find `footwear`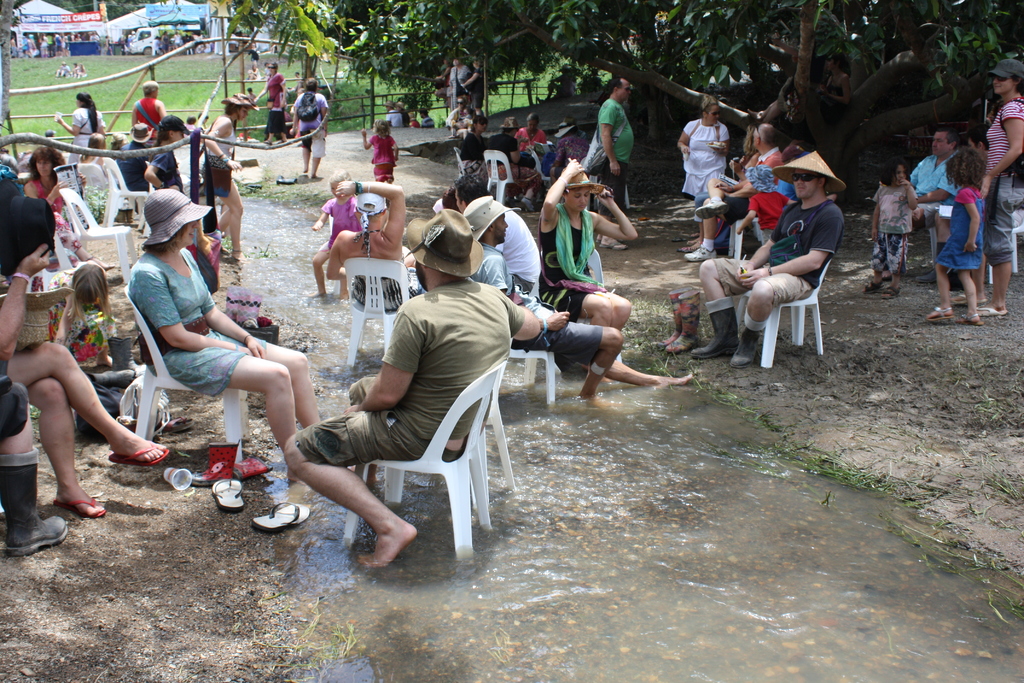
956:314:981:329
